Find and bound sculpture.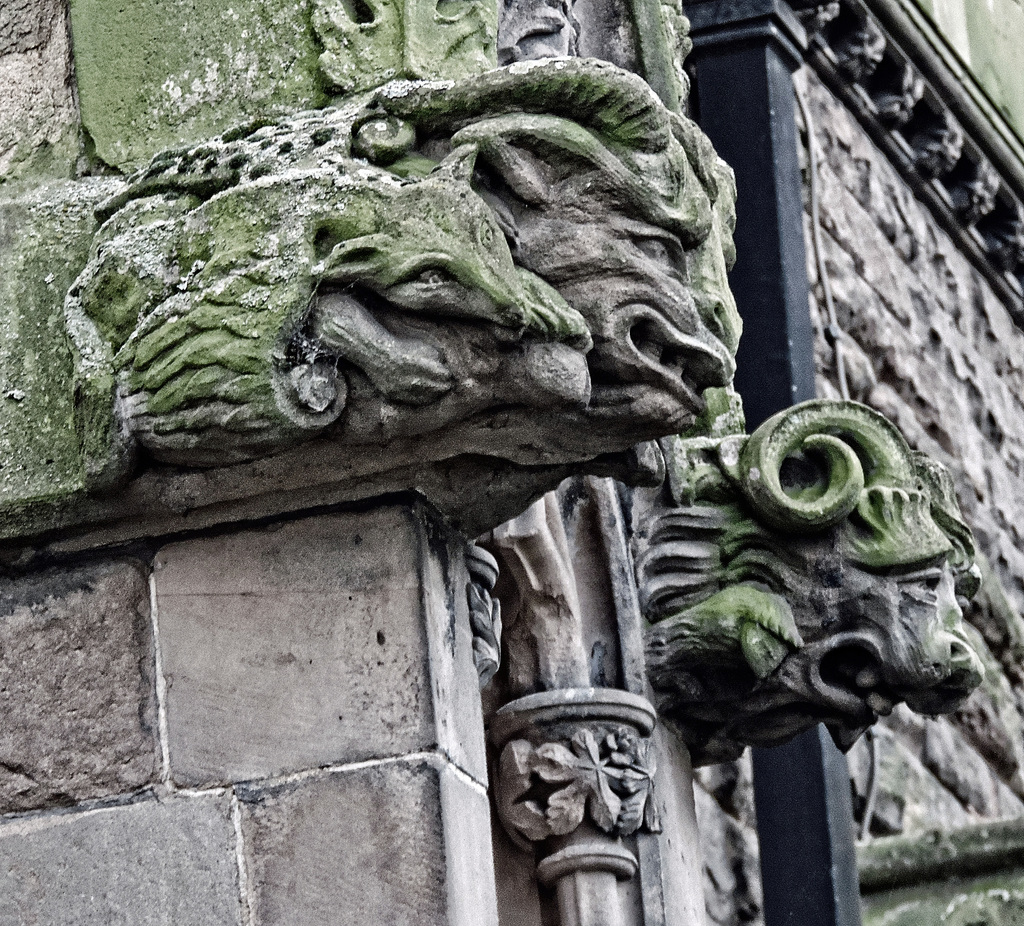
Bound: detection(137, 84, 734, 529).
